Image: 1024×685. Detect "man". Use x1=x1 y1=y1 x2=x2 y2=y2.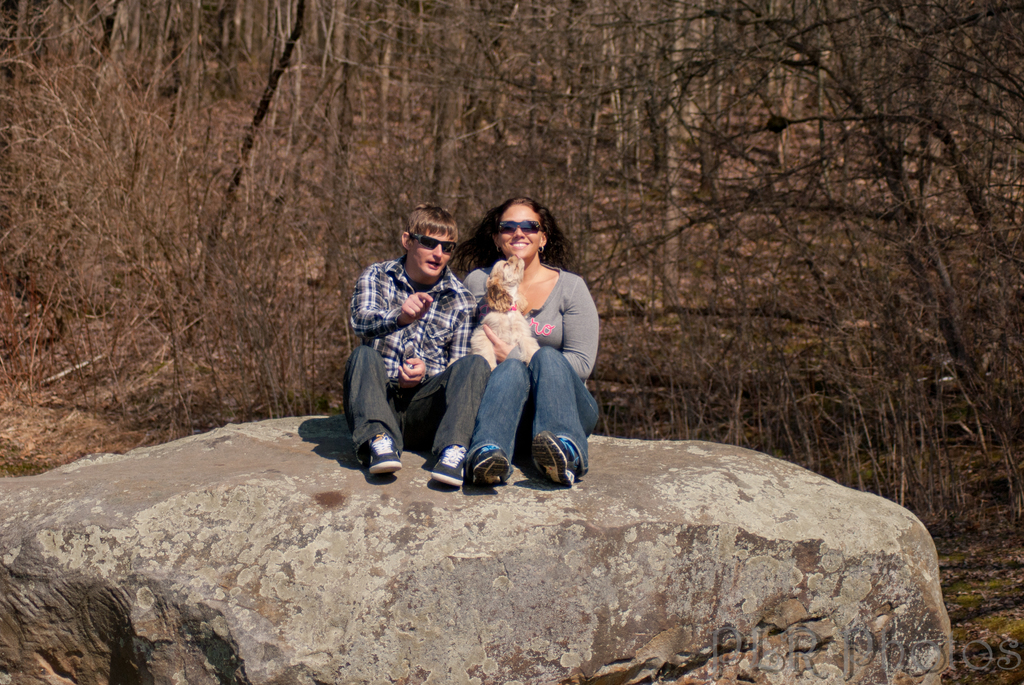
x1=340 y1=210 x2=506 y2=494.
